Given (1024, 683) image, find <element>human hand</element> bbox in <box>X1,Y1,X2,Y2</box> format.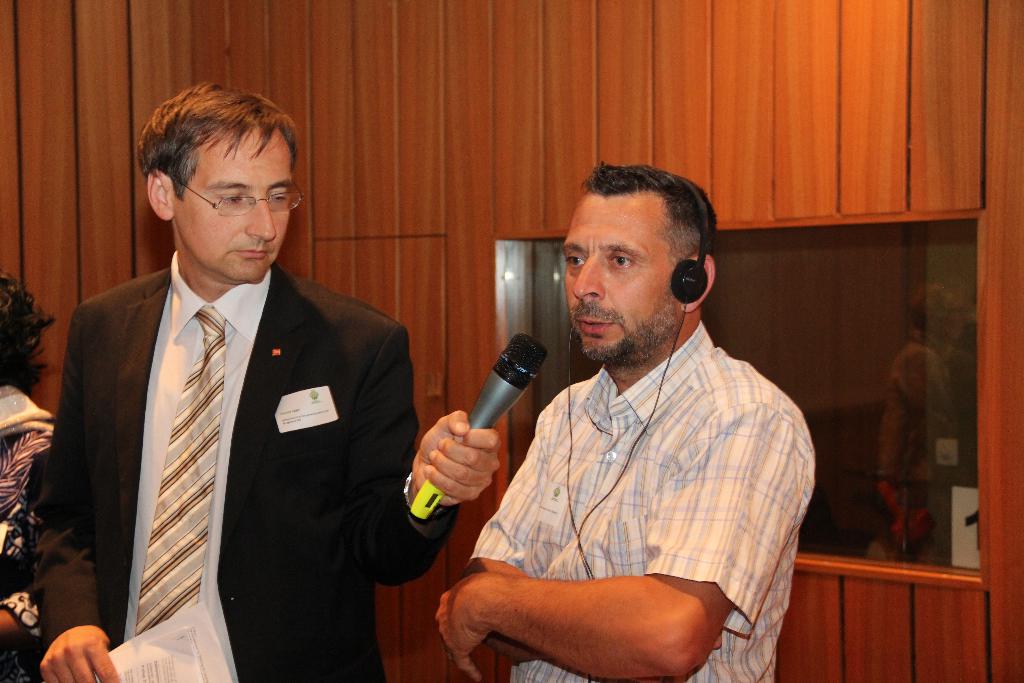
<box>432,574,503,682</box>.
